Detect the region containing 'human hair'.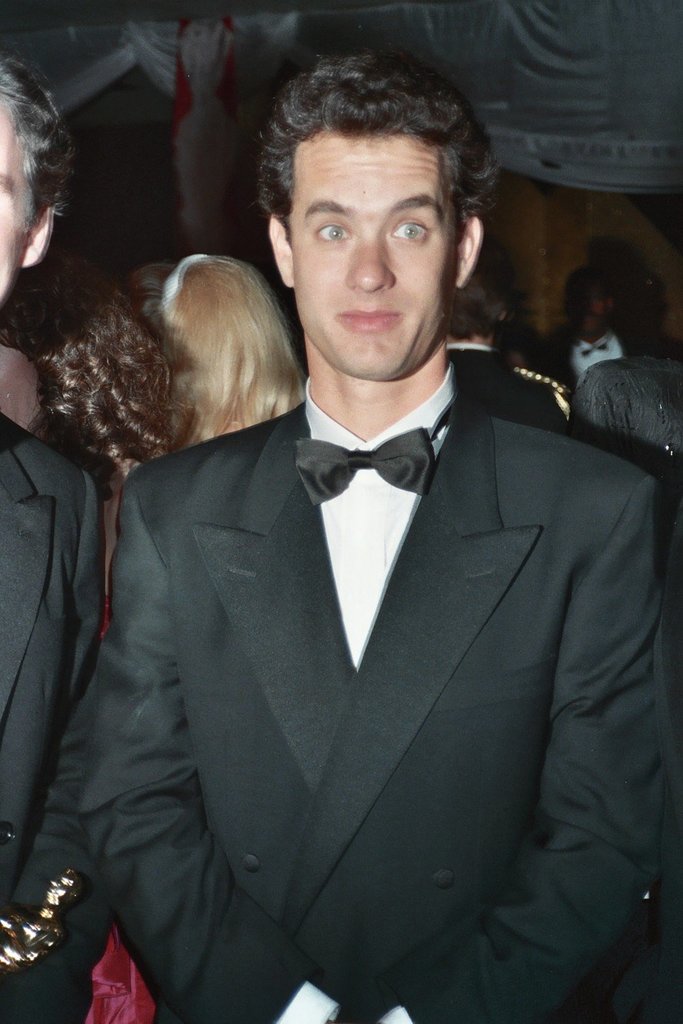
left=0, top=44, right=72, bottom=219.
